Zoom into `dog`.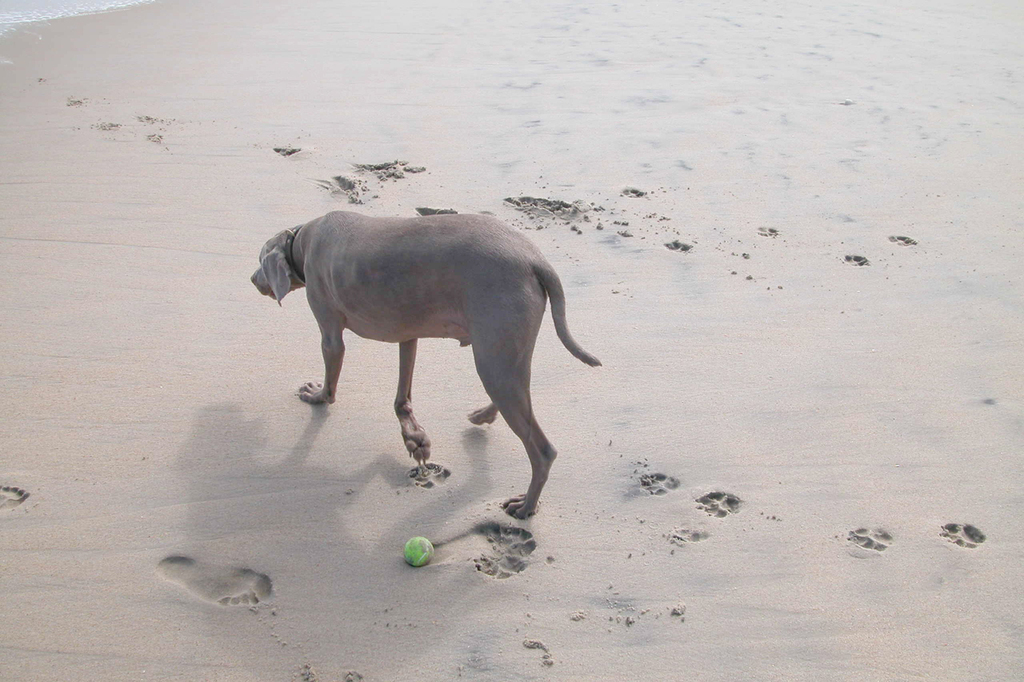
Zoom target: detection(250, 211, 604, 520).
